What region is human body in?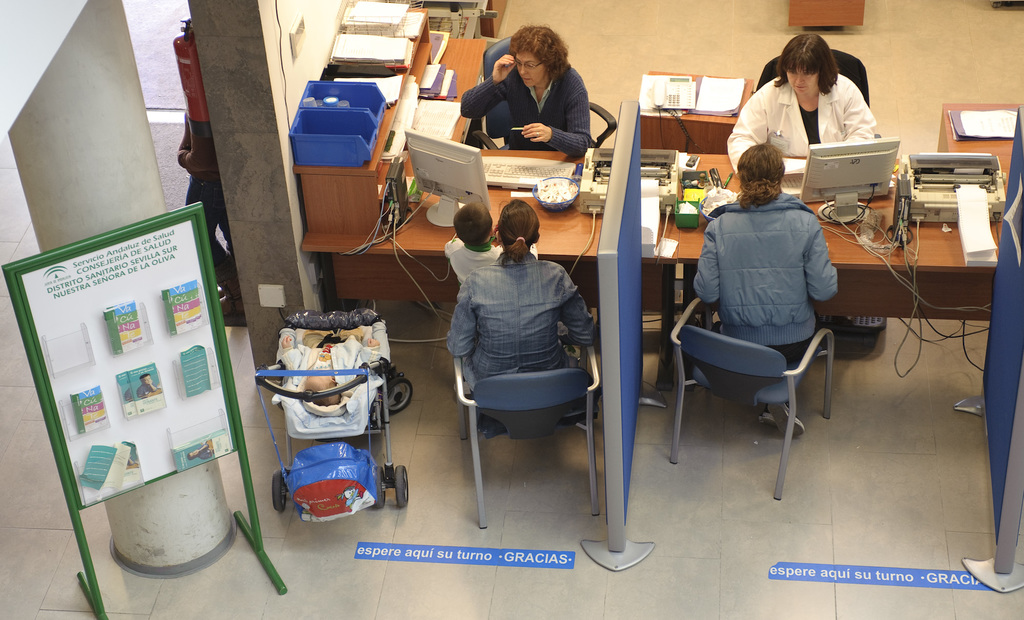
locate(696, 197, 852, 437).
